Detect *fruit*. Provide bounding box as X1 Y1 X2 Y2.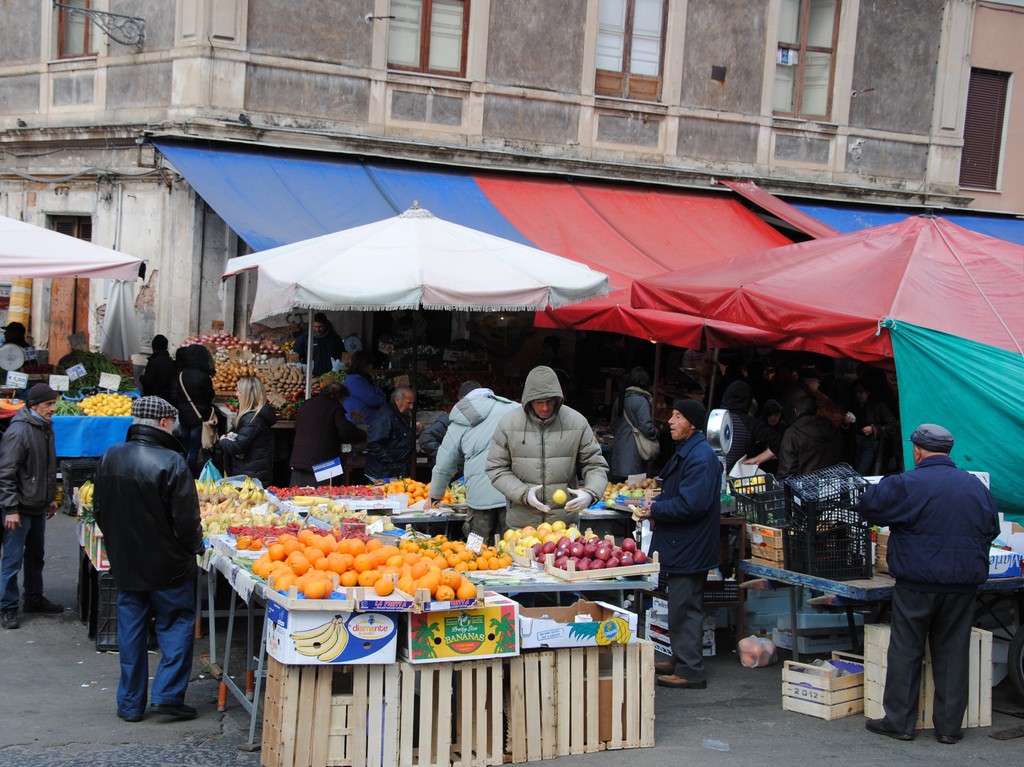
457 578 476 599.
